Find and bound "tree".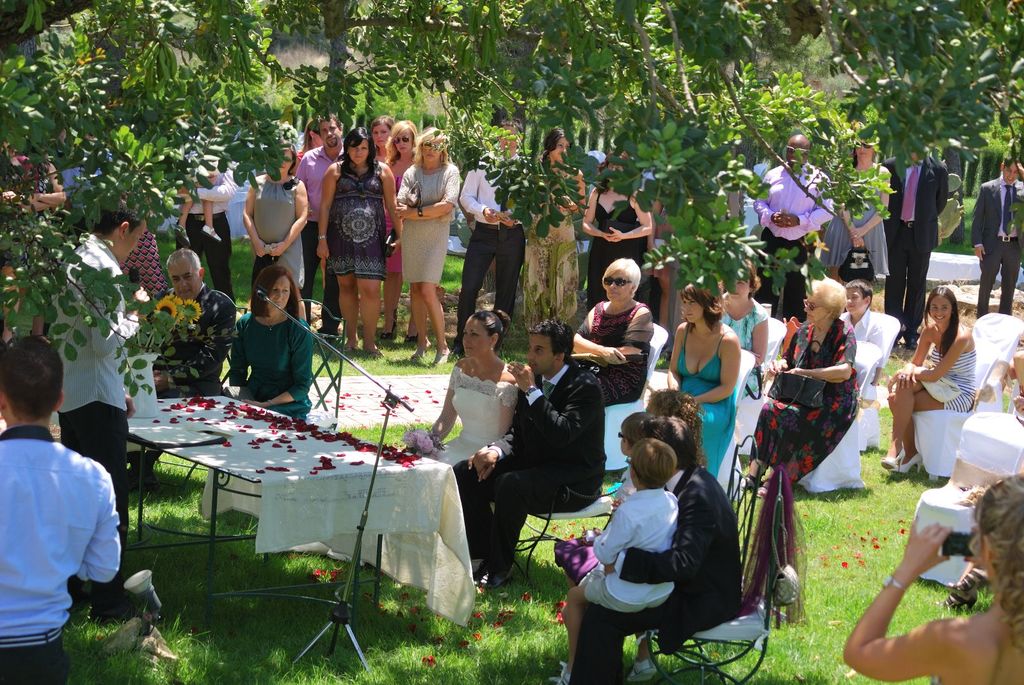
Bound: 0, 0, 1023, 397.
